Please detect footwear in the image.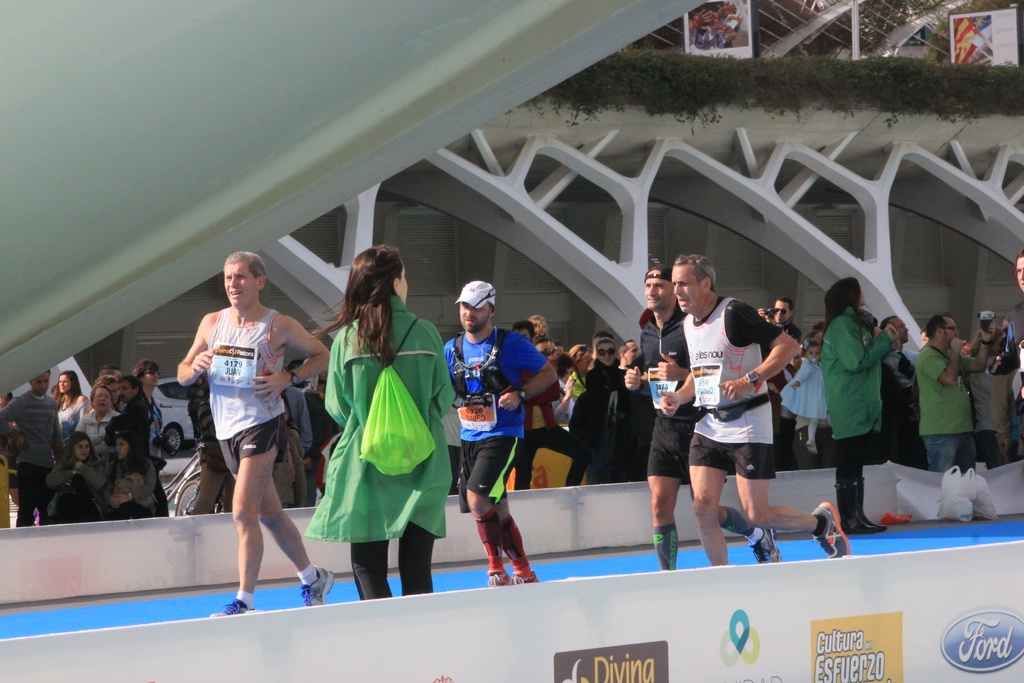
[left=203, top=596, right=253, bottom=620].
